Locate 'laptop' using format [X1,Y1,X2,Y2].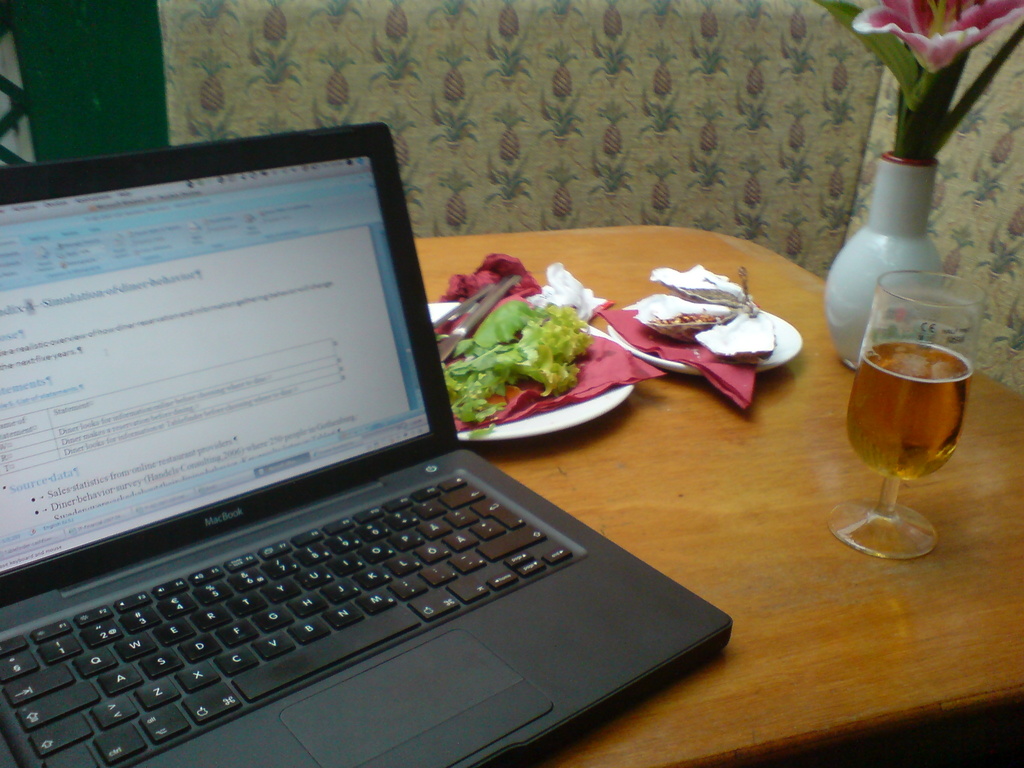
[0,124,735,767].
